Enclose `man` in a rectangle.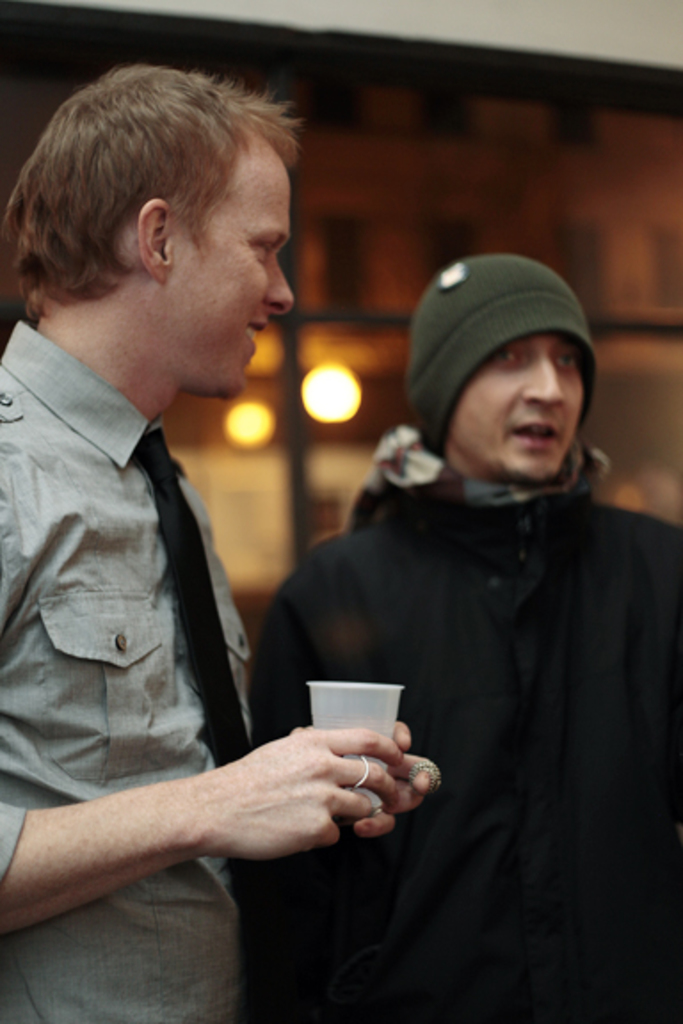
{"x1": 0, "y1": 62, "x2": 439, "y2": 1022}.
